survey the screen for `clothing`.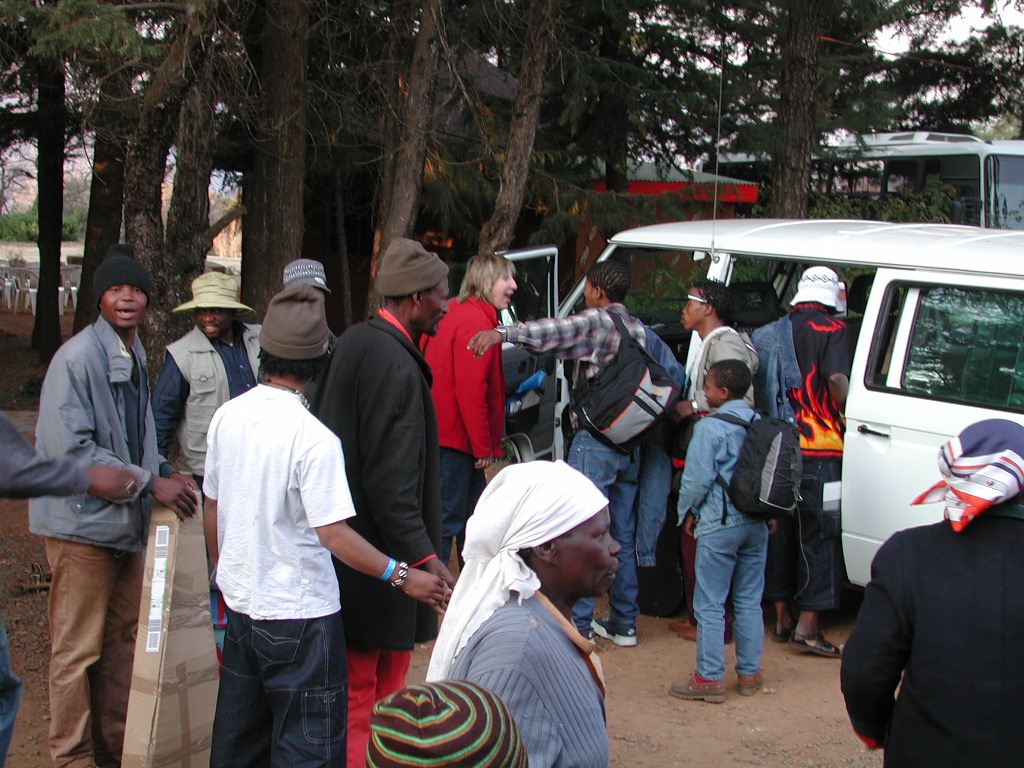
Survey found: detection(311, 307, 445, 653).
